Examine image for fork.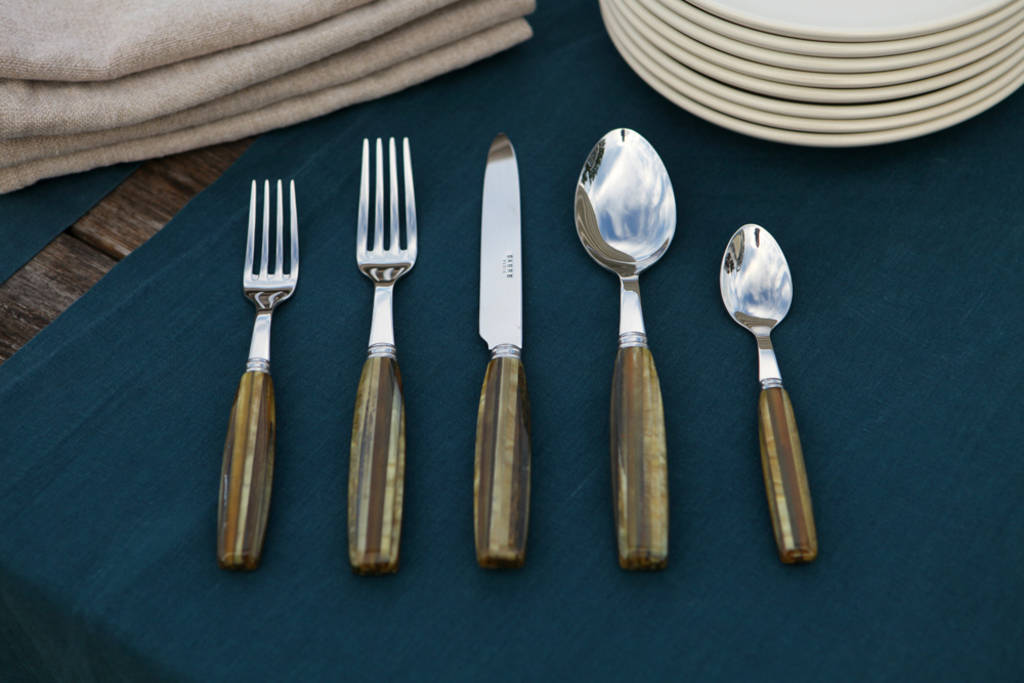
Examination result: (344,137,416,574).
